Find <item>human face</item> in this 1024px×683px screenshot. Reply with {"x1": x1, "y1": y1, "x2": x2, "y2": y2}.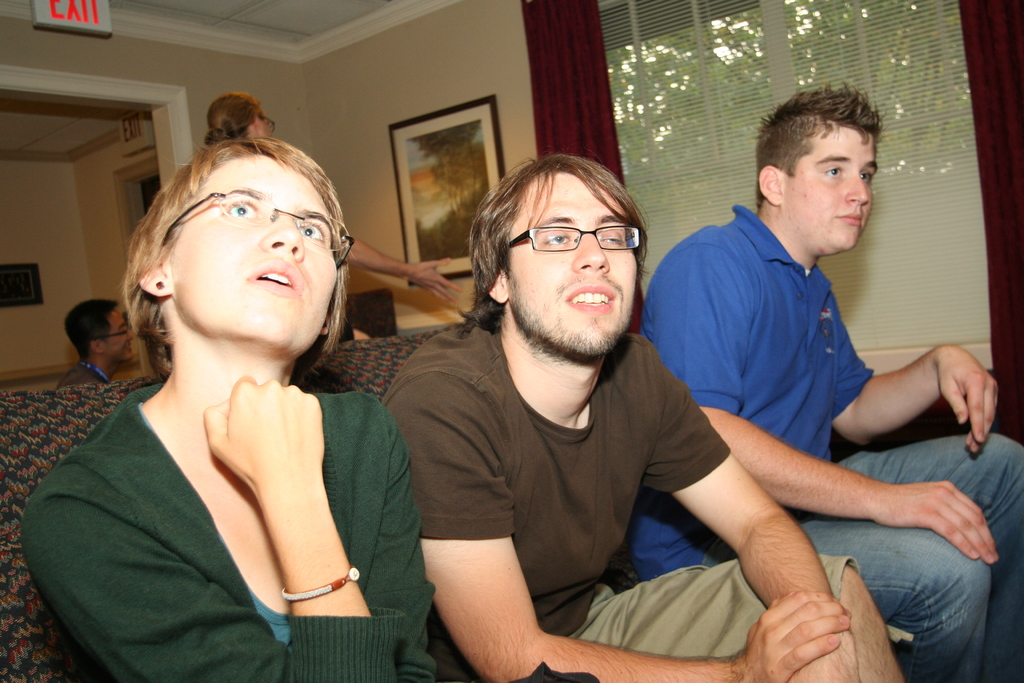
{"x1": 783, "y1": 128, "x2": 878, "y2": 258}.
